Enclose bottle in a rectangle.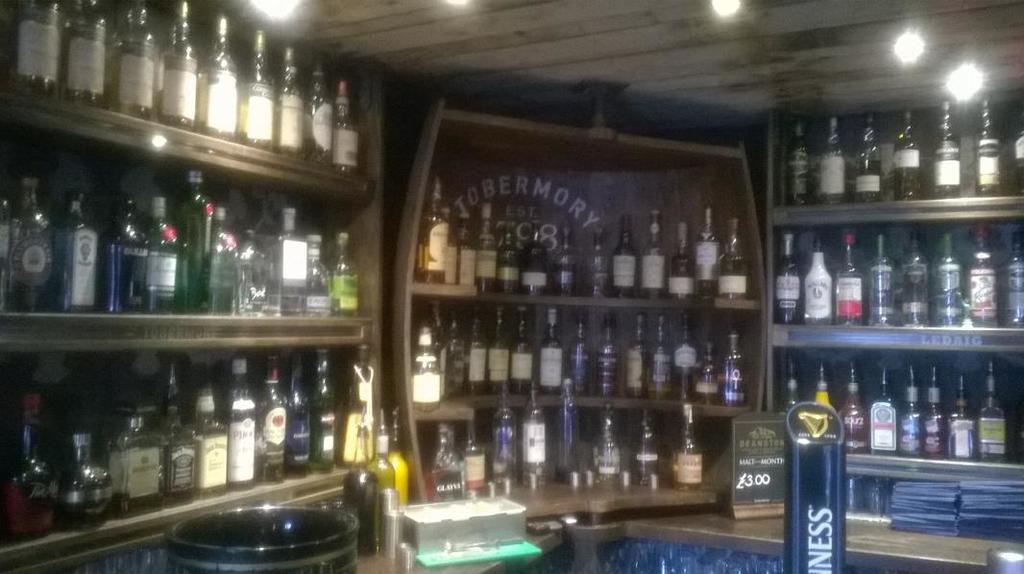
62/428/115/522.
